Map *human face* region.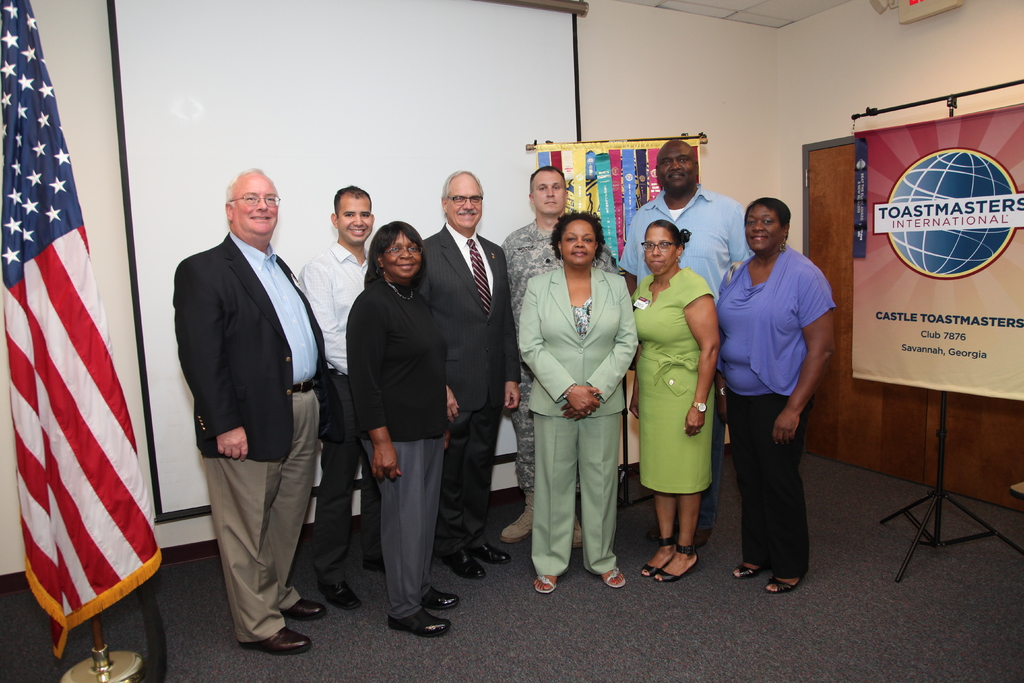
Mapped to [563, 217, 596, 264].
